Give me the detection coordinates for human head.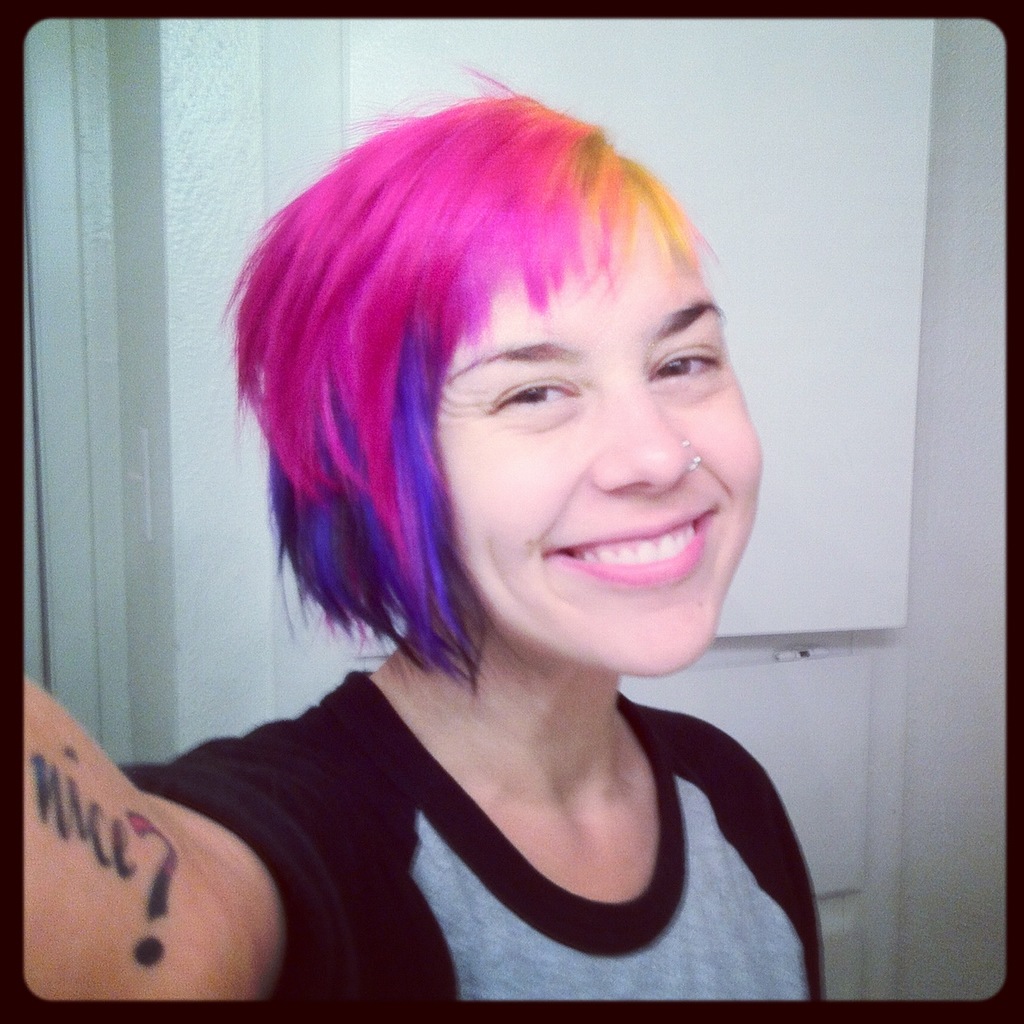
(241, 89, 788, 687).
